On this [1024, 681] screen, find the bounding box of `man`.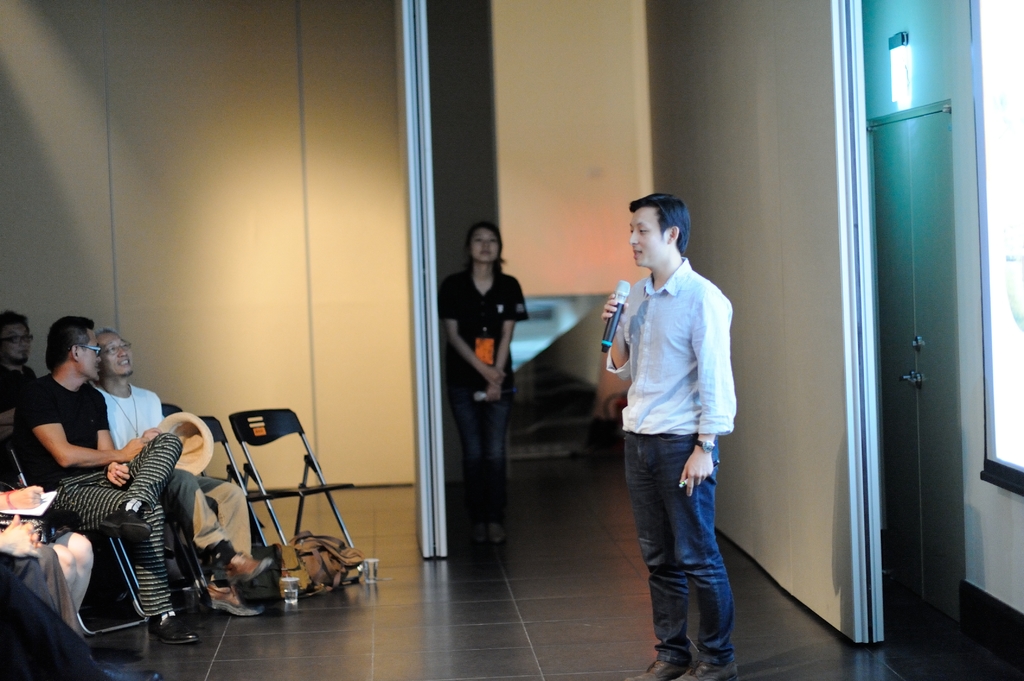
Bounding box: <box>604,187,757,659</box>.
